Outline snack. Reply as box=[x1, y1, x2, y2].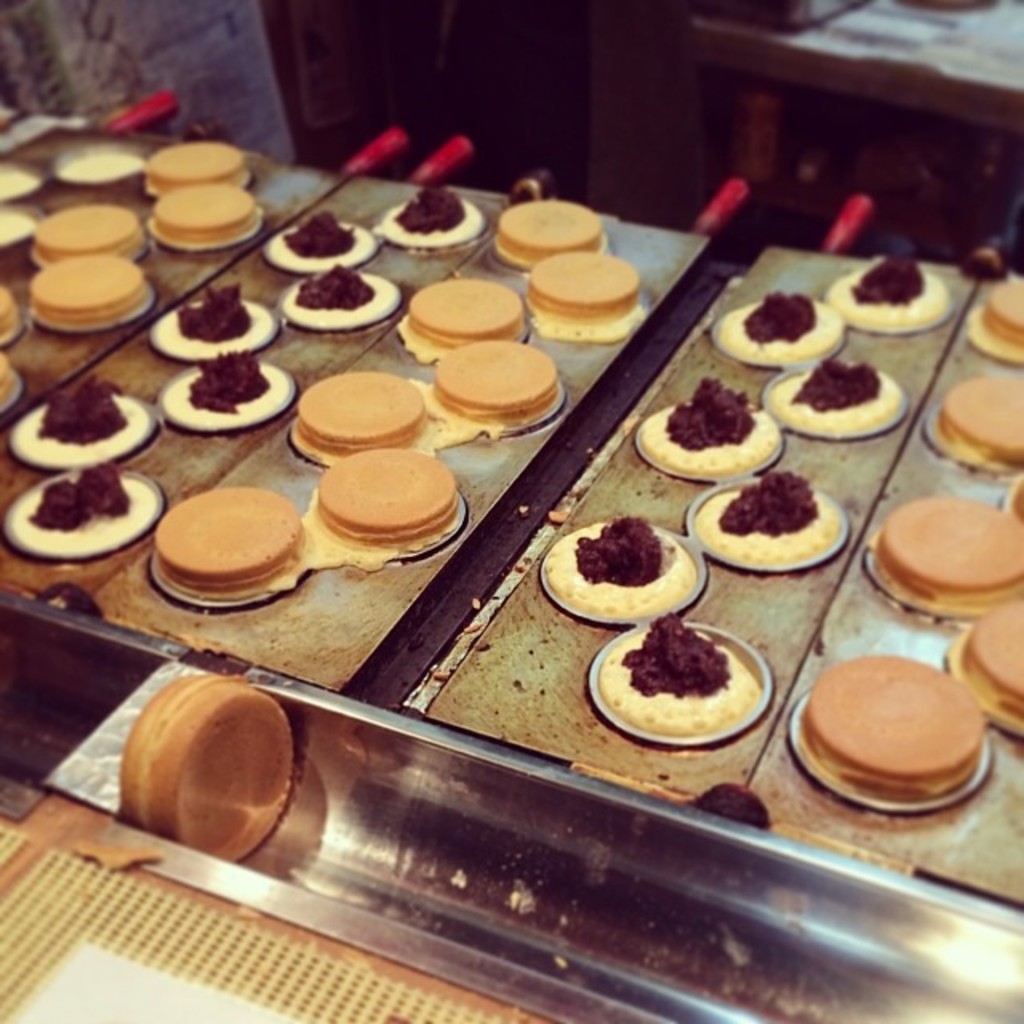
box=[371, 190, 488, 248].
